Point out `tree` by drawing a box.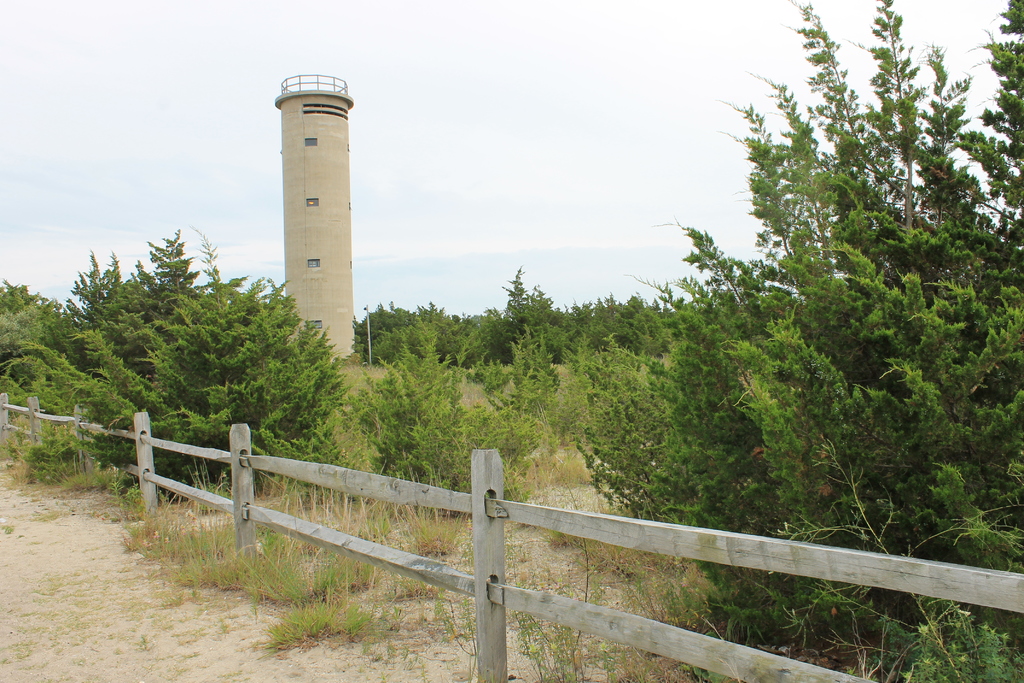
box(640, 0, 1023, 636).
